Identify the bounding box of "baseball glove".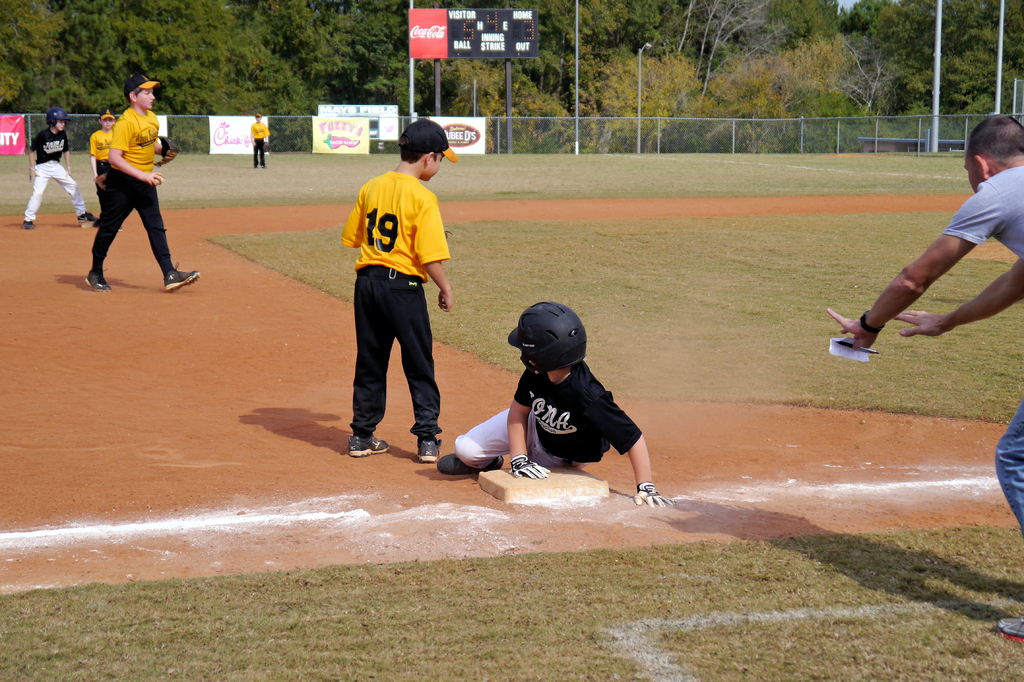
bbox=[630, 483, 676, 509].
